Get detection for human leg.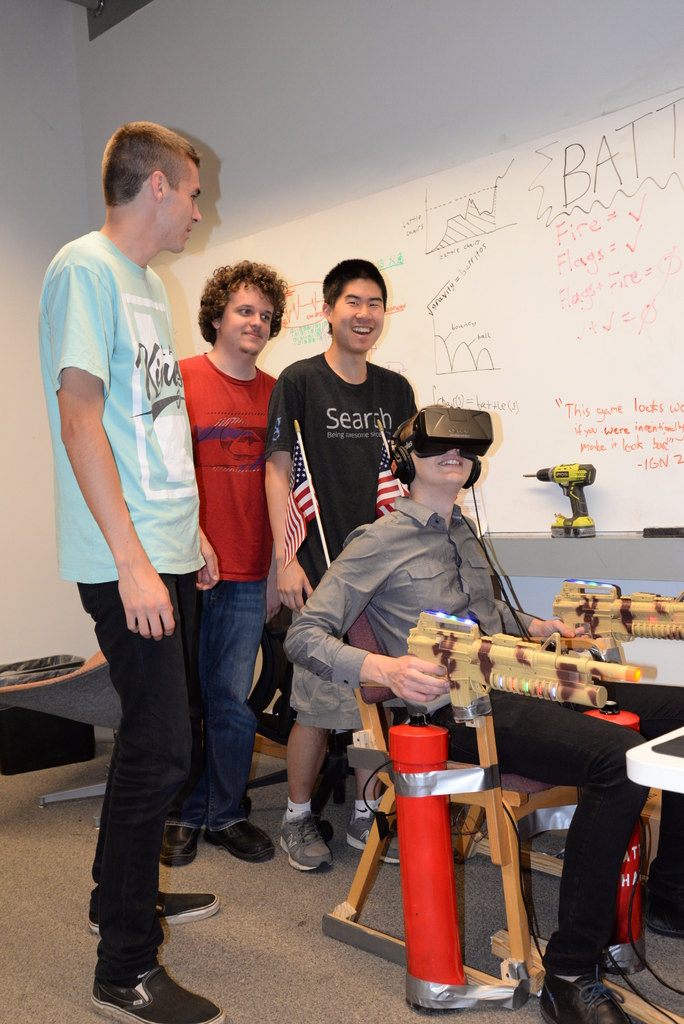
Detection: bbox=(471, 698, 649, 1023).
